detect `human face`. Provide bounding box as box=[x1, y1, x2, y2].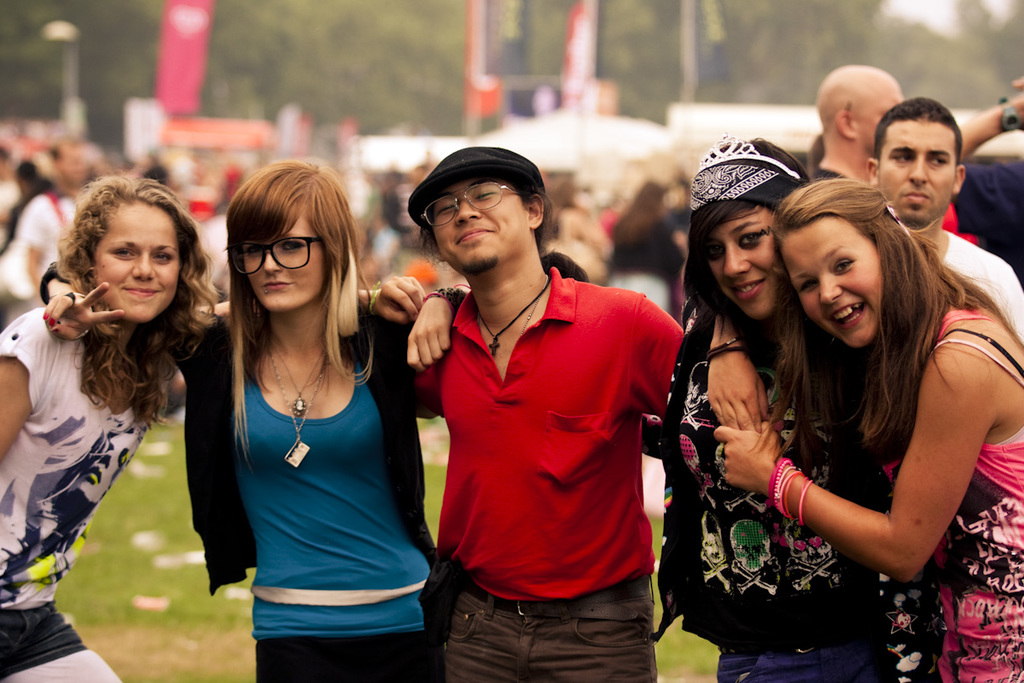
box=[703, 206, 784, 320].
